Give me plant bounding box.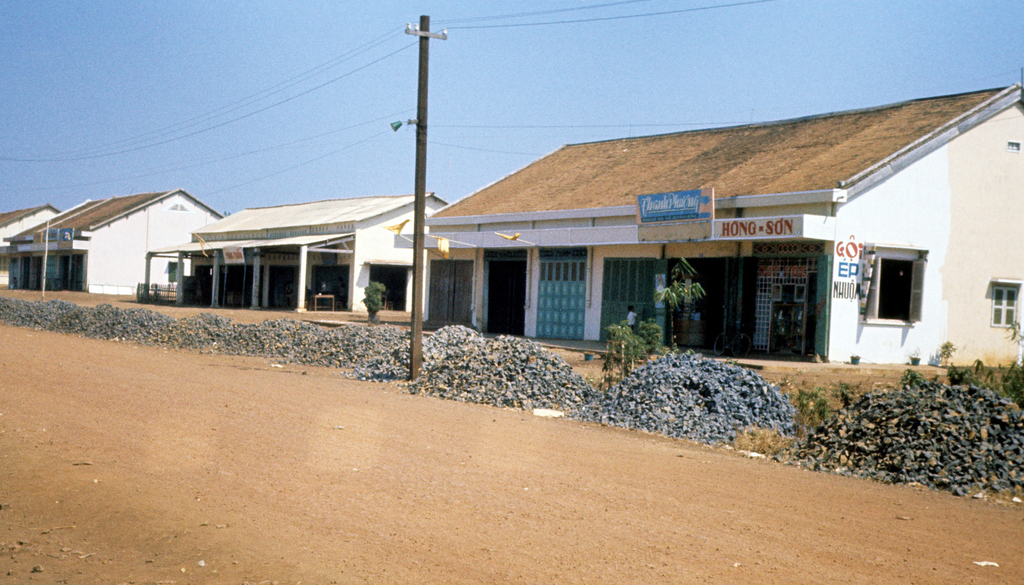
(x1=938, y1=340, x2=958, y2=370).
